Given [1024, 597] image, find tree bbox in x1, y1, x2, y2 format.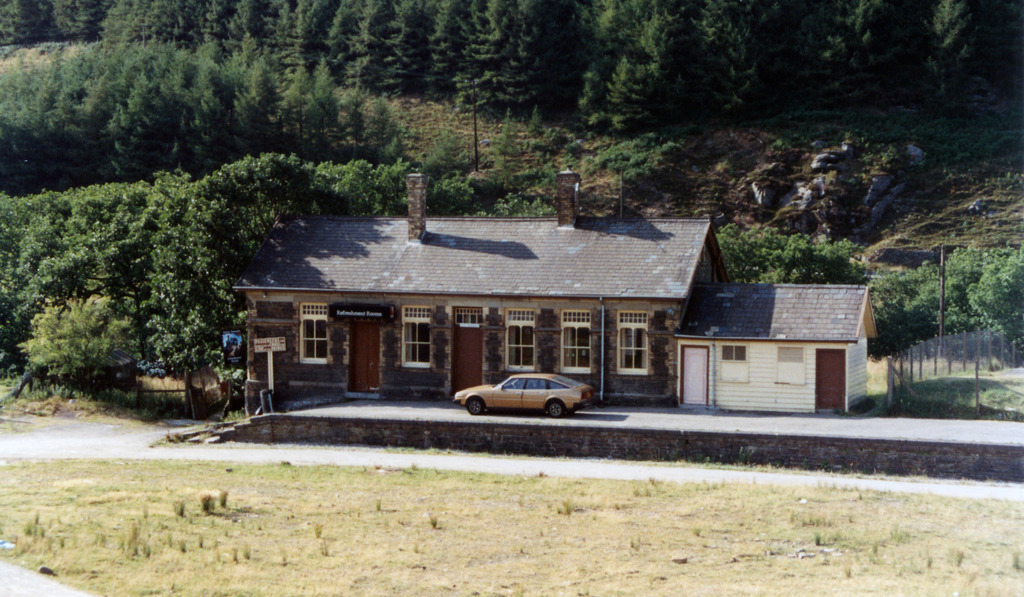
945, 240, 983, 334.
